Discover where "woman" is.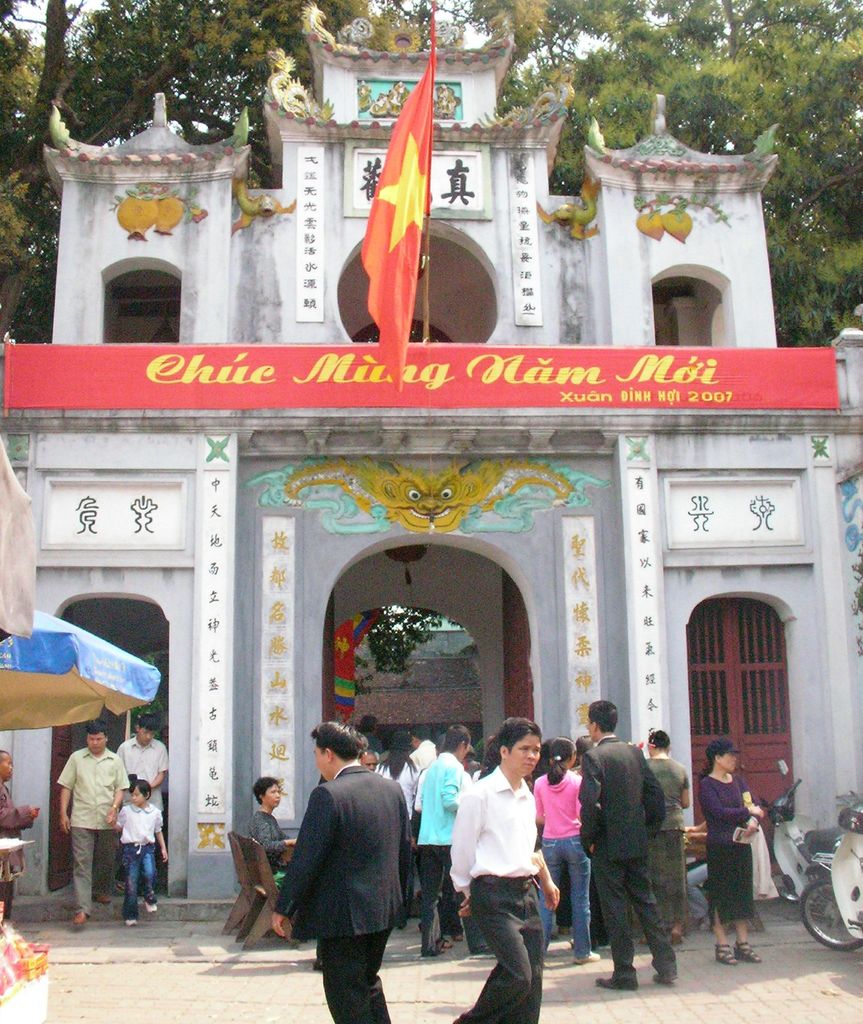
Discovered at 708,756,784,956.
